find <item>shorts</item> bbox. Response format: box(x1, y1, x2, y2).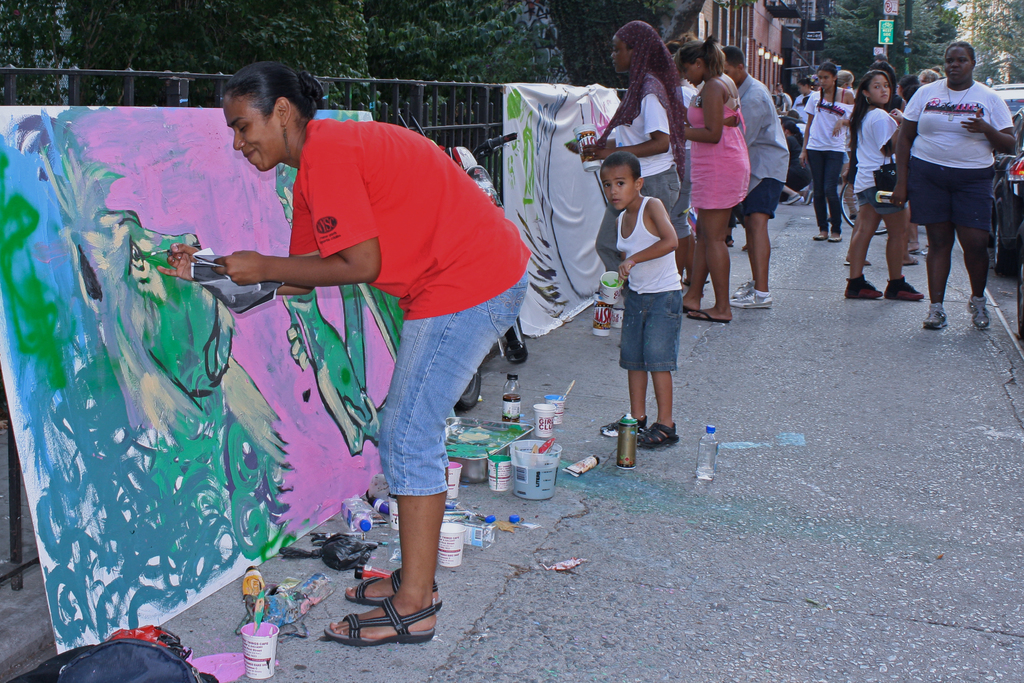
box(737, 177, 785, 220).
